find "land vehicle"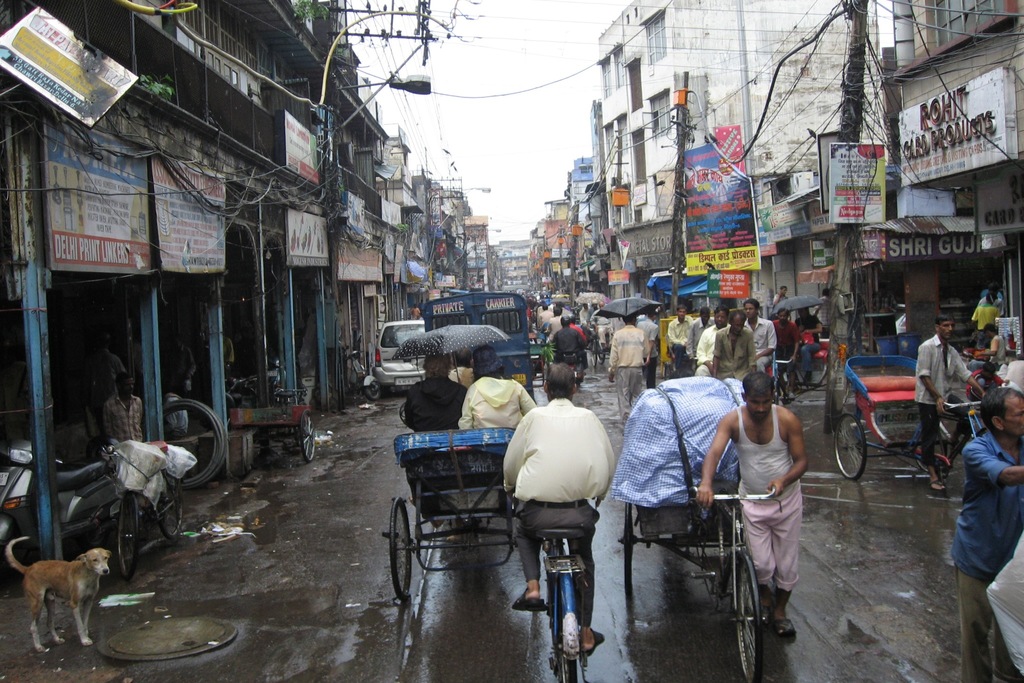
{"x1": 829, "y1": 353, "x2": 987, "y2": 484}
